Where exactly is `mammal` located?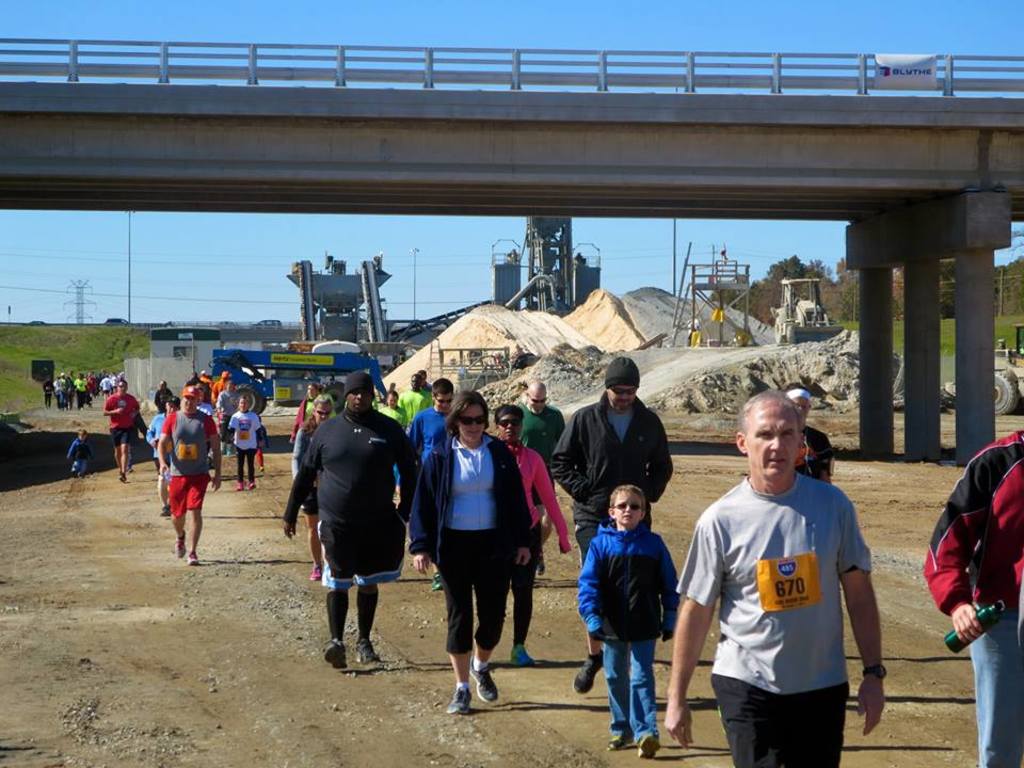
Its bounding box is detection(576, 482, 688, 757).
